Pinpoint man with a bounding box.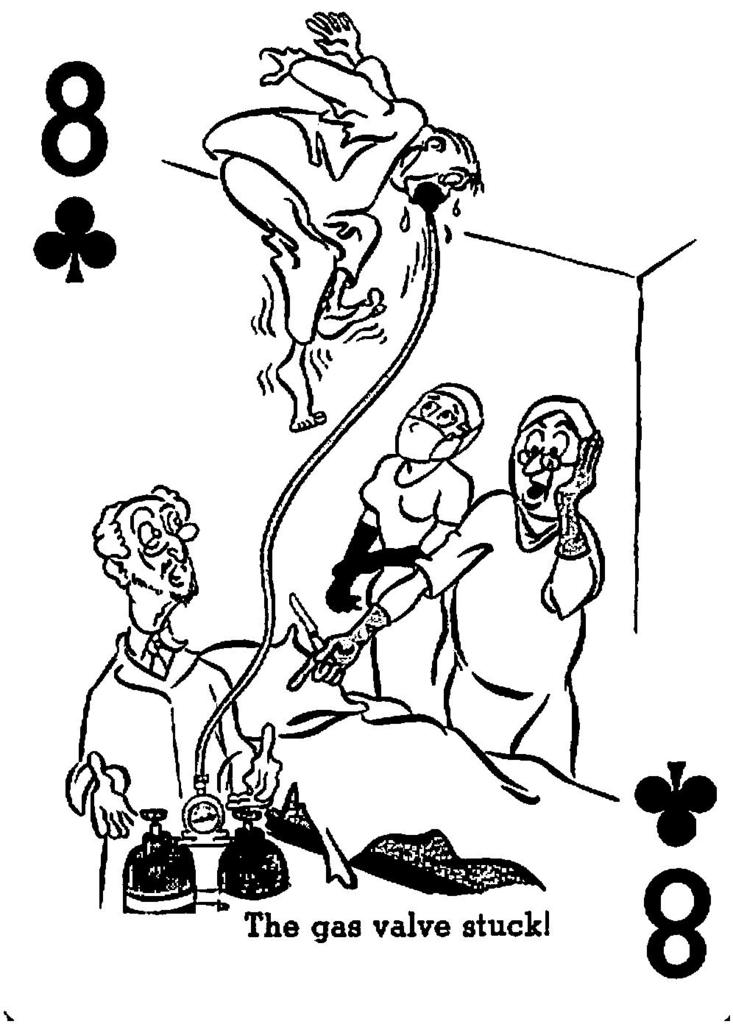
<region>200, 12, 484, 426</region>.
